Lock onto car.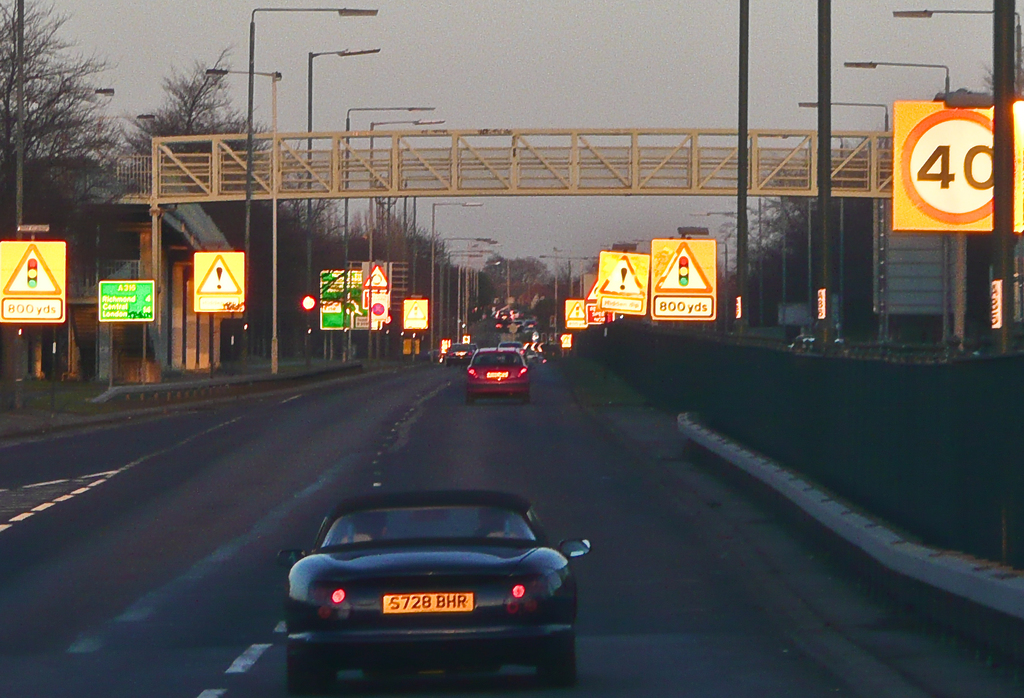
Locked: {"x1": 276, "y1": 493, "x2": 594, "y2": 697}.
